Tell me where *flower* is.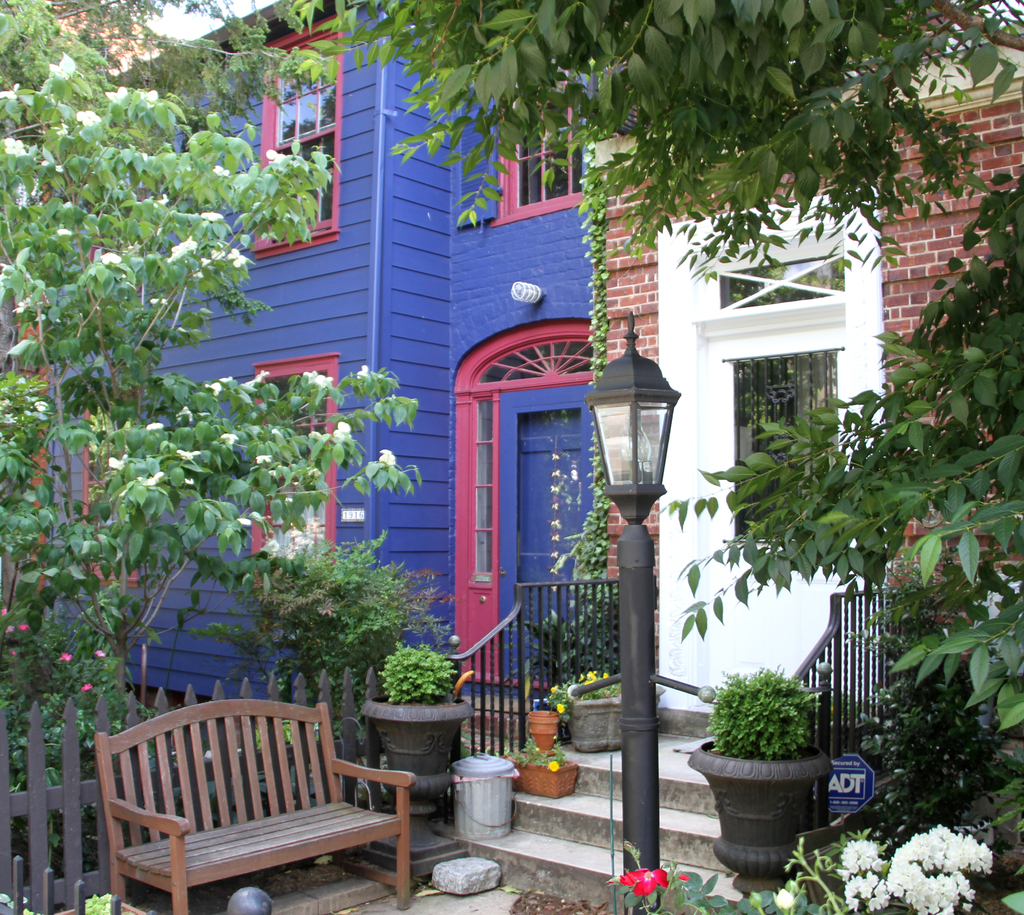
*flower* is at pyautogui.locateOnScreen(212, 156, 232, 175).
